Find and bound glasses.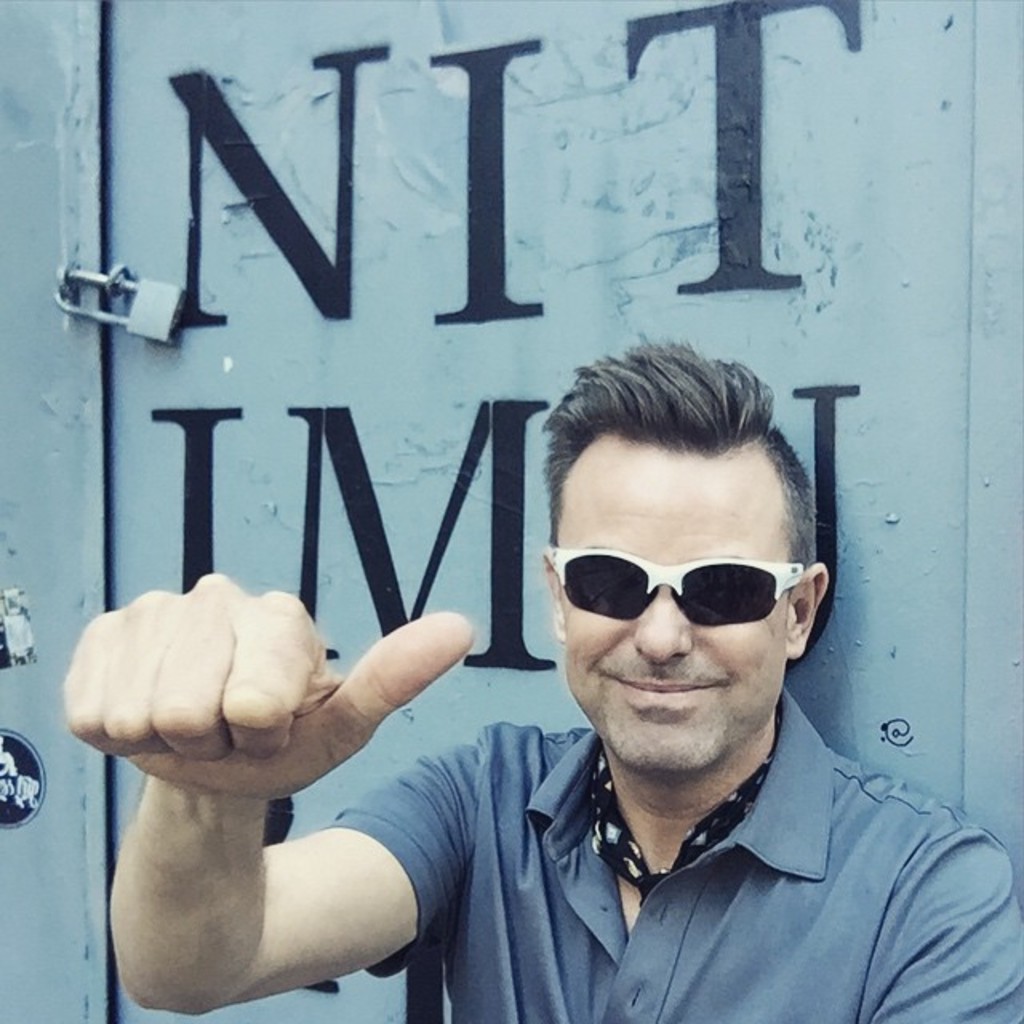
Bound: (542,546,806,627).
